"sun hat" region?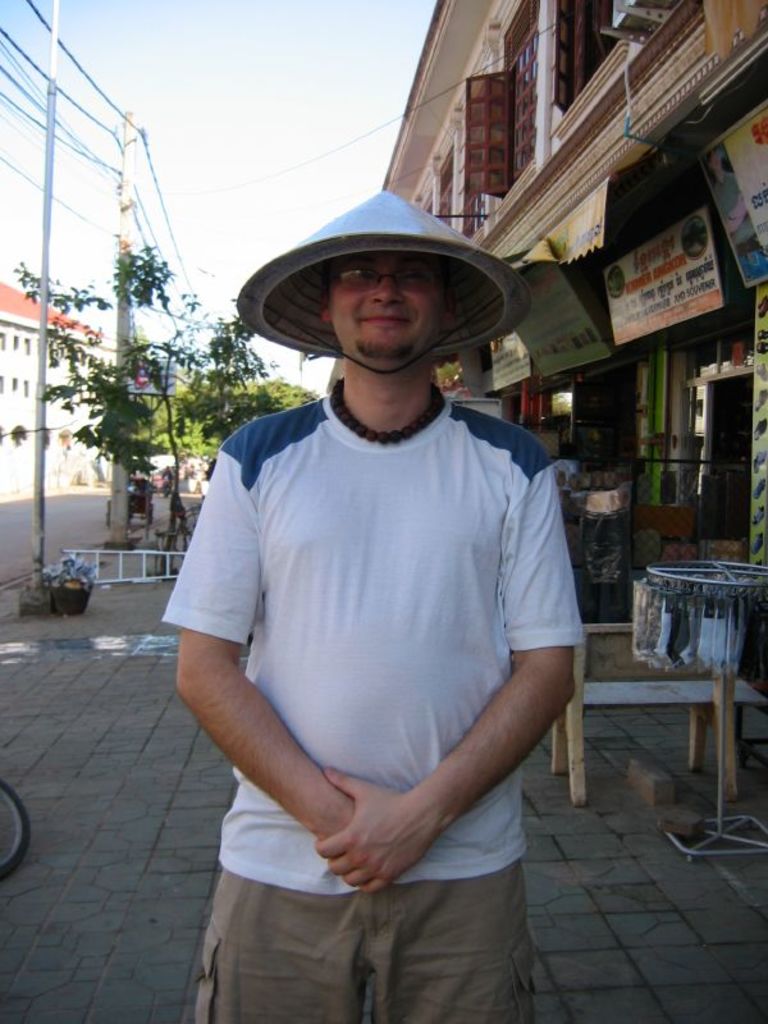
bbox(230, 170, 535, 370)
